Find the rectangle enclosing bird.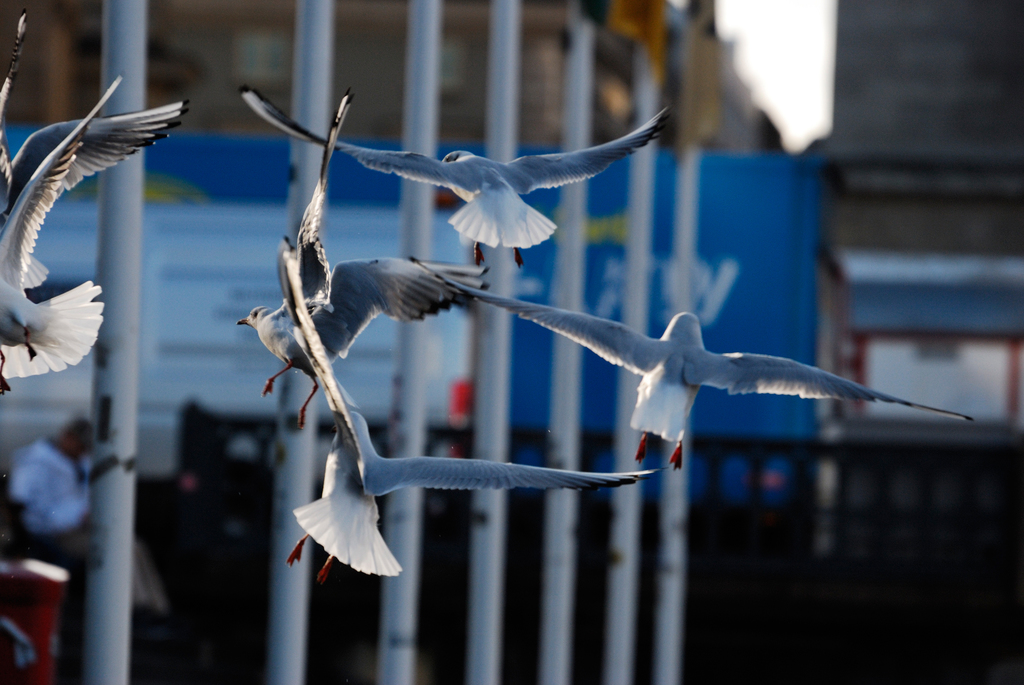
bbox(242, 90, 685, 275).
